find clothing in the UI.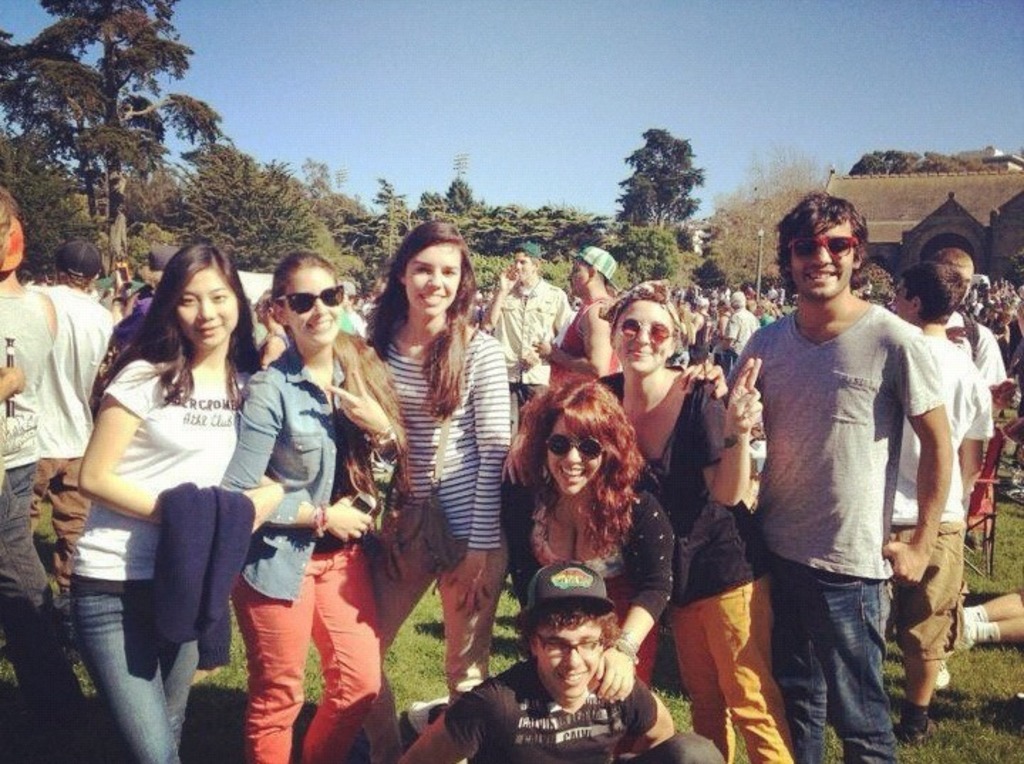
UI element at bbox=(370, 319, 512, 710).
